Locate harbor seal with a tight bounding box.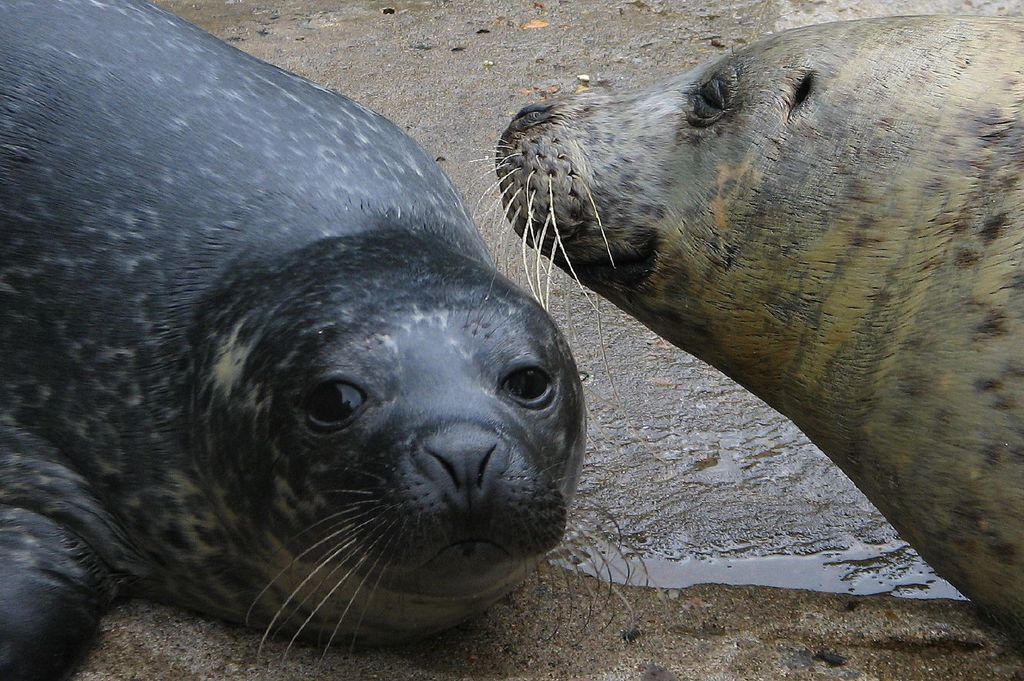
469, 15, 1020, 645.
